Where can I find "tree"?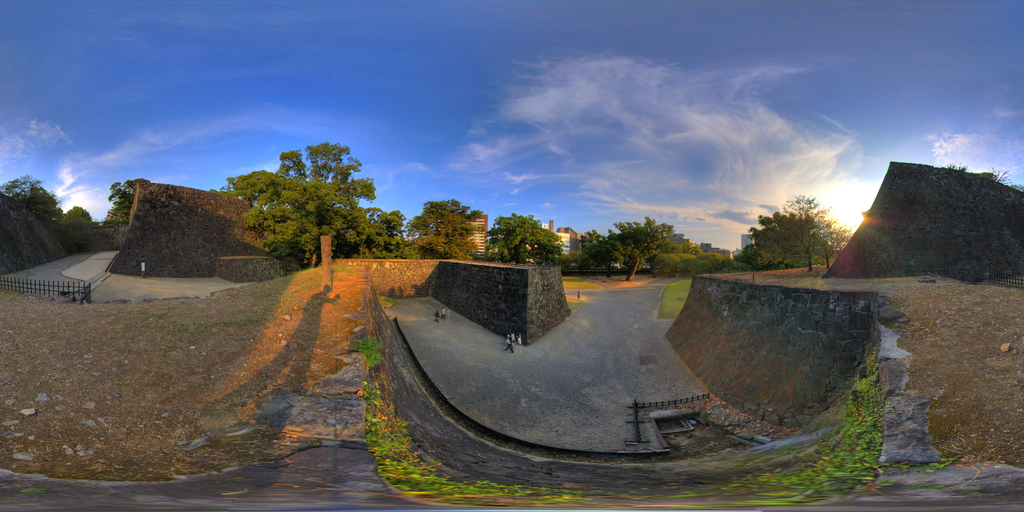
You can find it at bbox=(227, 133, 385, 259).
